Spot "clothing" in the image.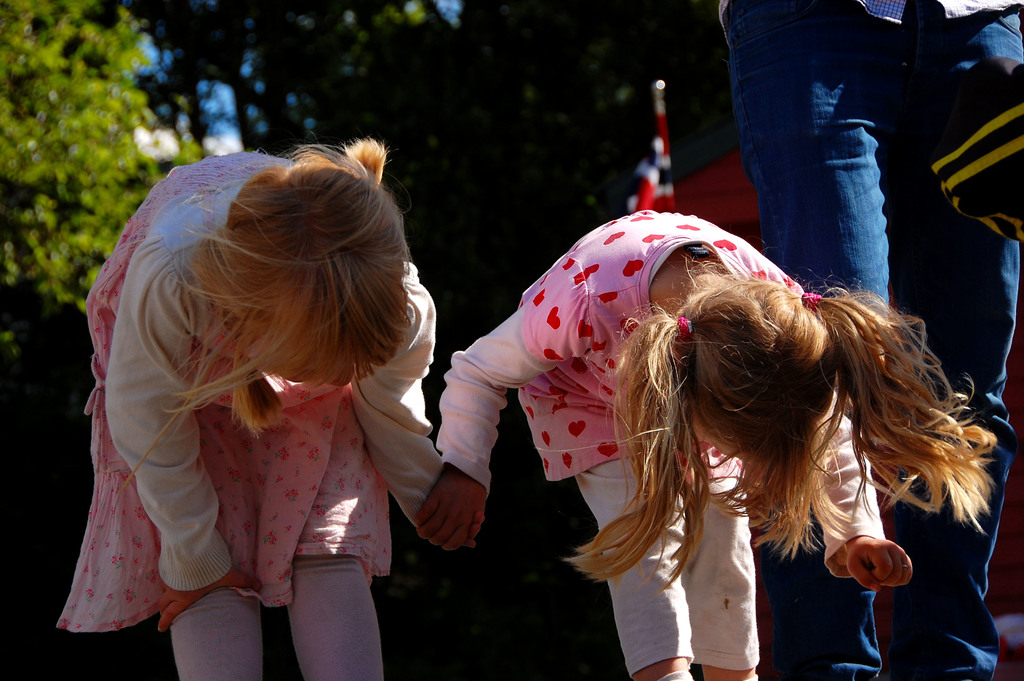
"clothing" found at crop(52, 148, 447, 680).
